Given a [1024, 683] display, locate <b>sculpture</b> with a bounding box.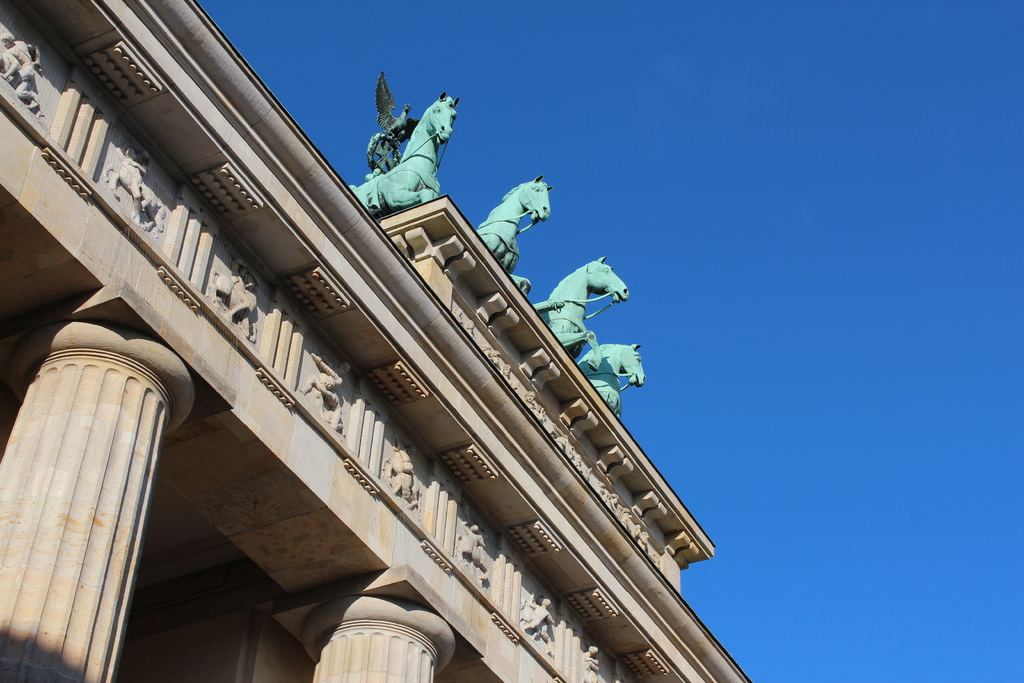
Located: 349,83,463,220.
